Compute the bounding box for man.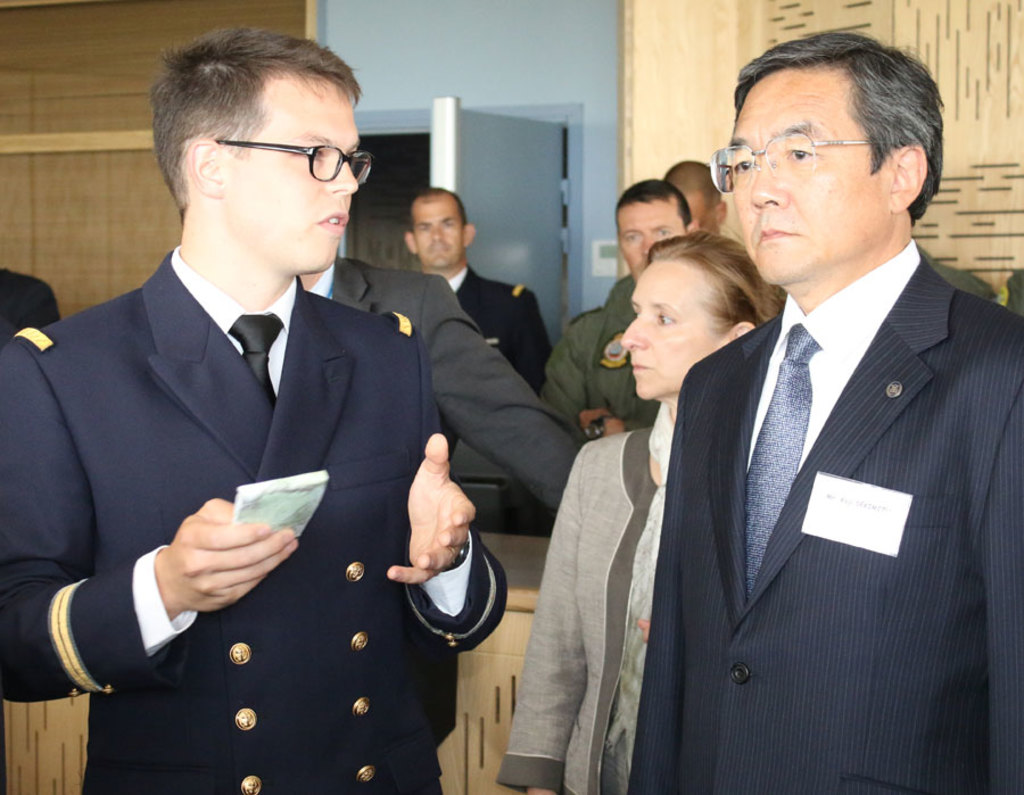
3:47:432:777.
